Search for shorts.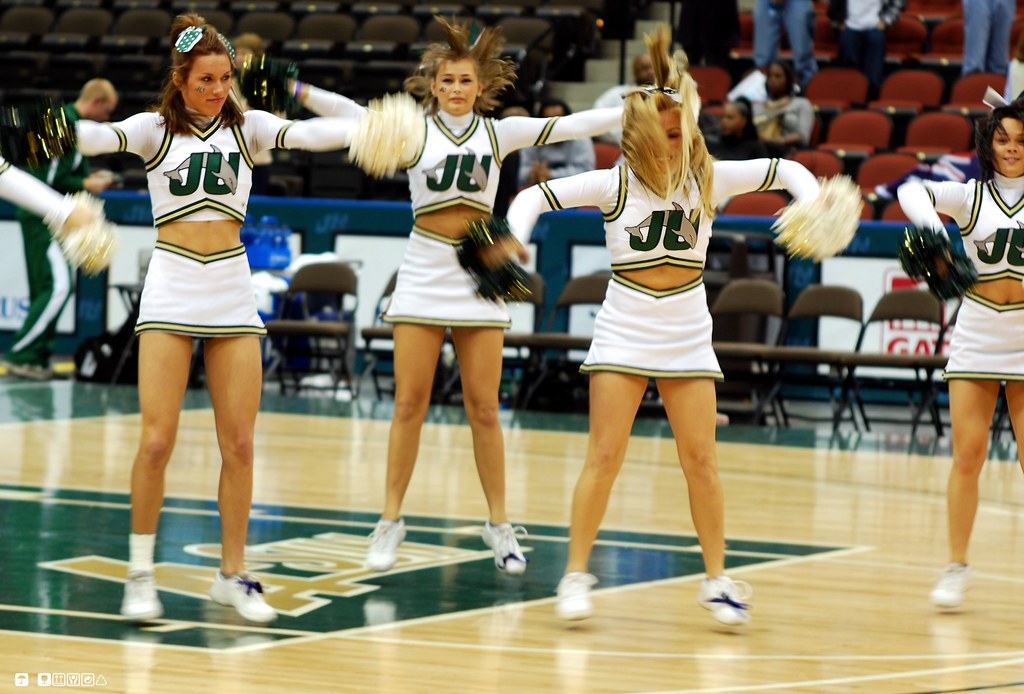
Found at bbox=(577, 273, 723, 380).
